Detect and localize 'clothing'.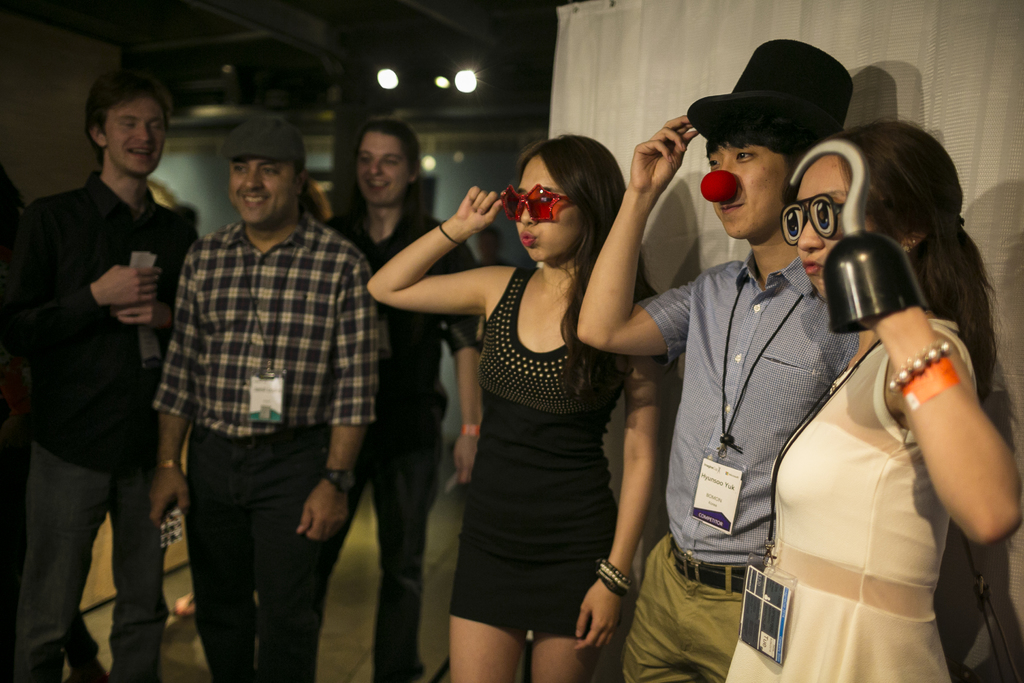
Localized at [x1=152, y1=215, x2=376, y2=682].
